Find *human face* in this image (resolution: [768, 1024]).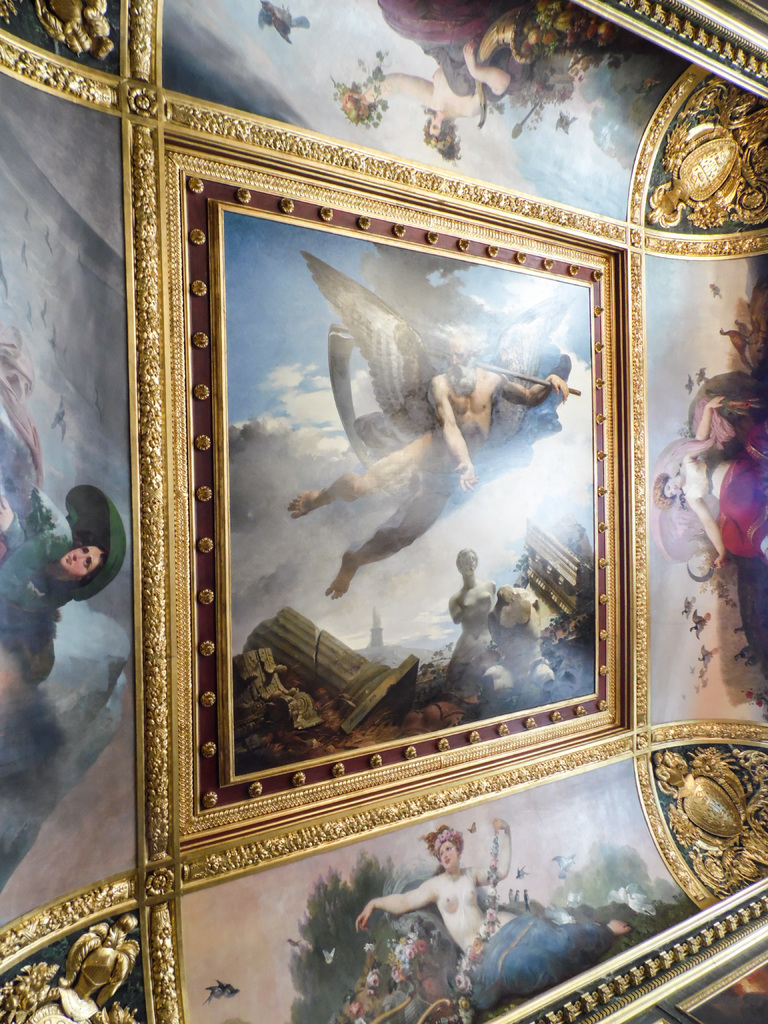
[left=446, top=337, right=471, bottom=376].
